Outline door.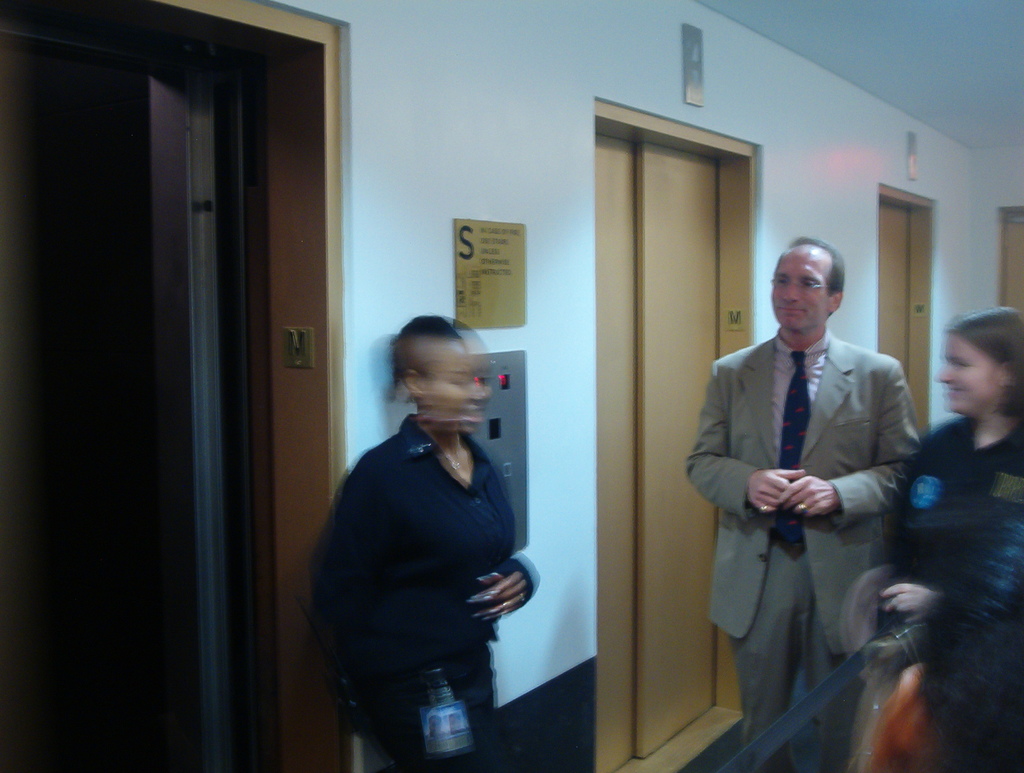
Outline: bbox=[876, 199, 920, 450].
